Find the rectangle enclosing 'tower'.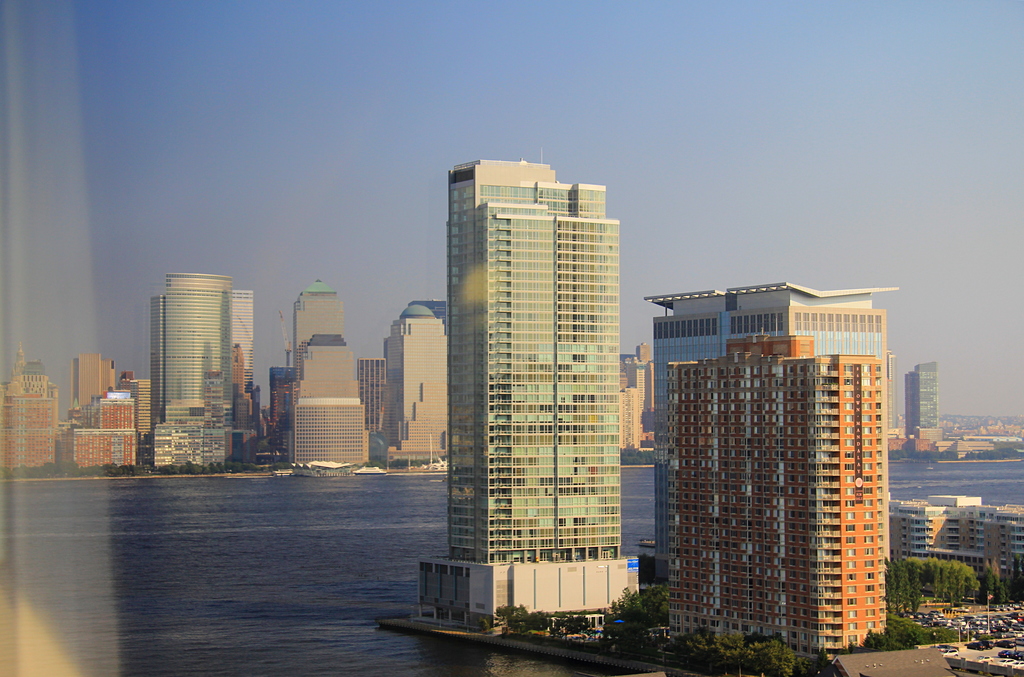
region(150, 281, 239, 459).
